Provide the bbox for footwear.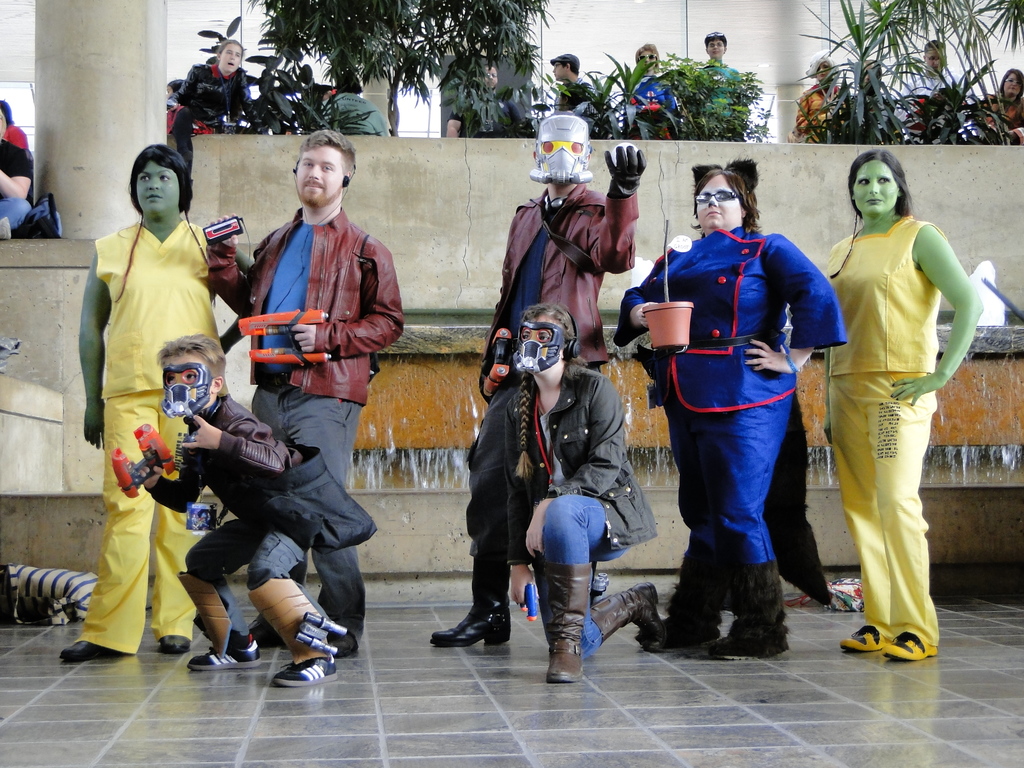
detection(876, 631, 946, 666).
